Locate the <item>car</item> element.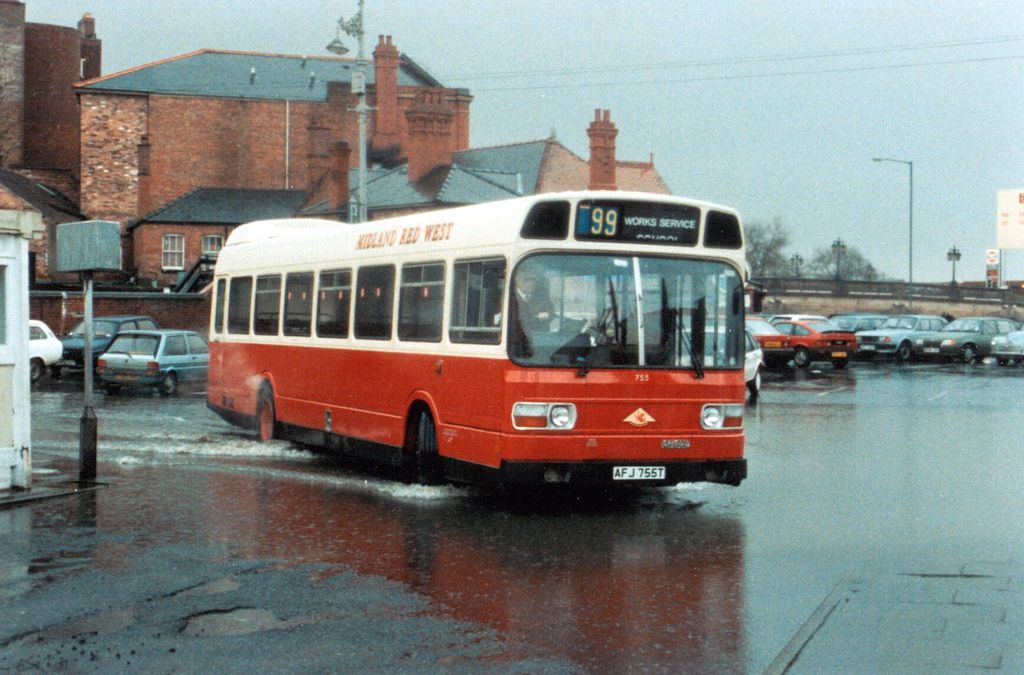
Element bbox: (833, 316, 887, 330).
